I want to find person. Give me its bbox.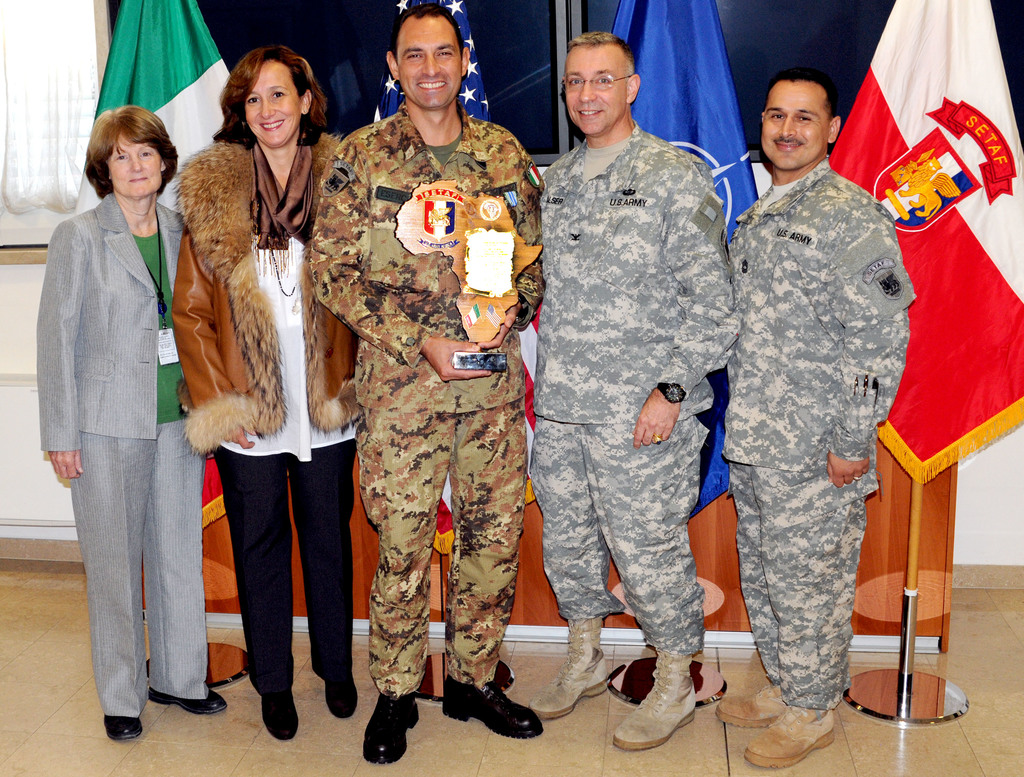
531, 31, 741, 753.
